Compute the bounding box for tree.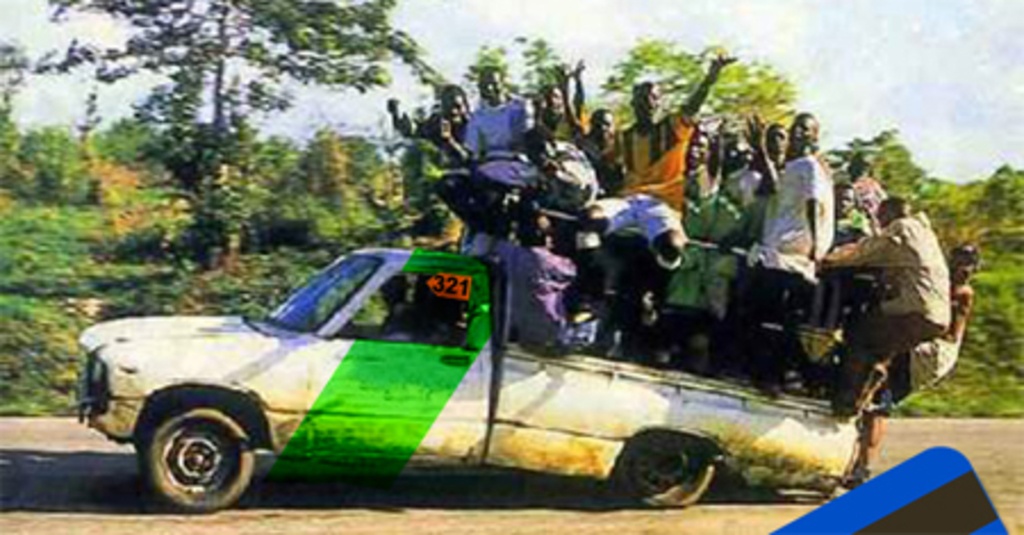
596, 43, 794, 125.
